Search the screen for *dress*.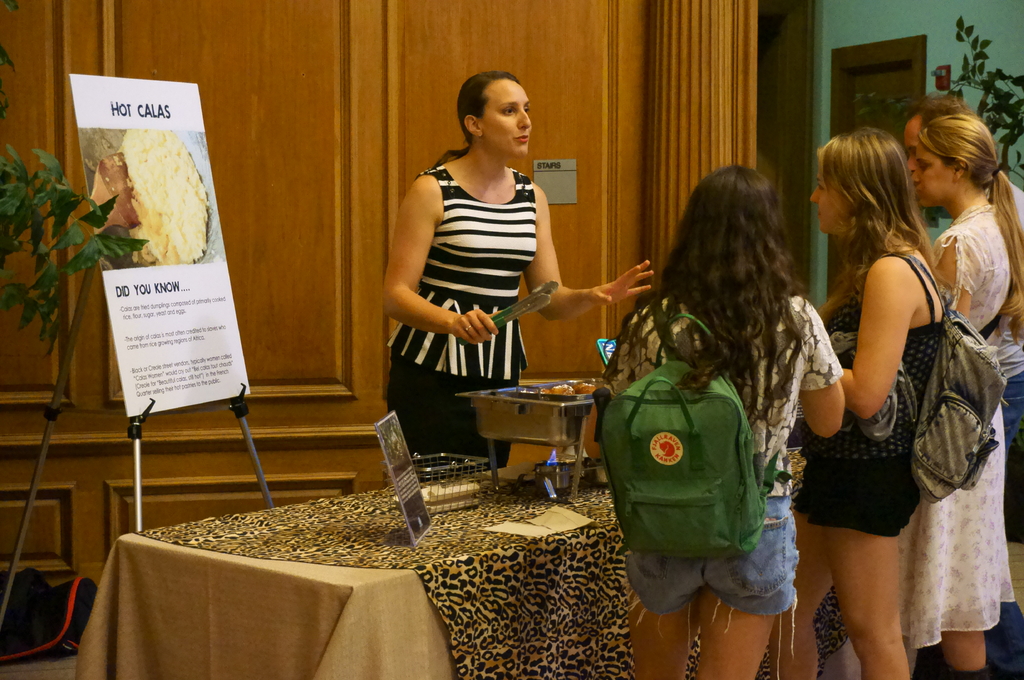
Found at x1=623, y1=289, x2=802, y2=624.
